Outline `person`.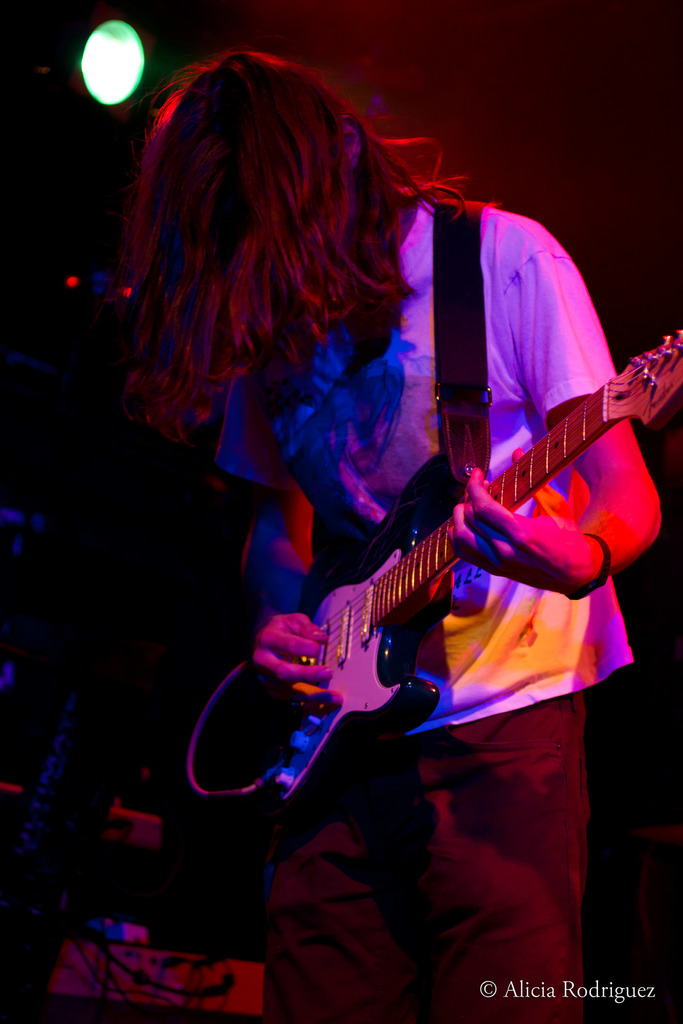
Outline: [left=73, top=0, right=614, bottom=937].
